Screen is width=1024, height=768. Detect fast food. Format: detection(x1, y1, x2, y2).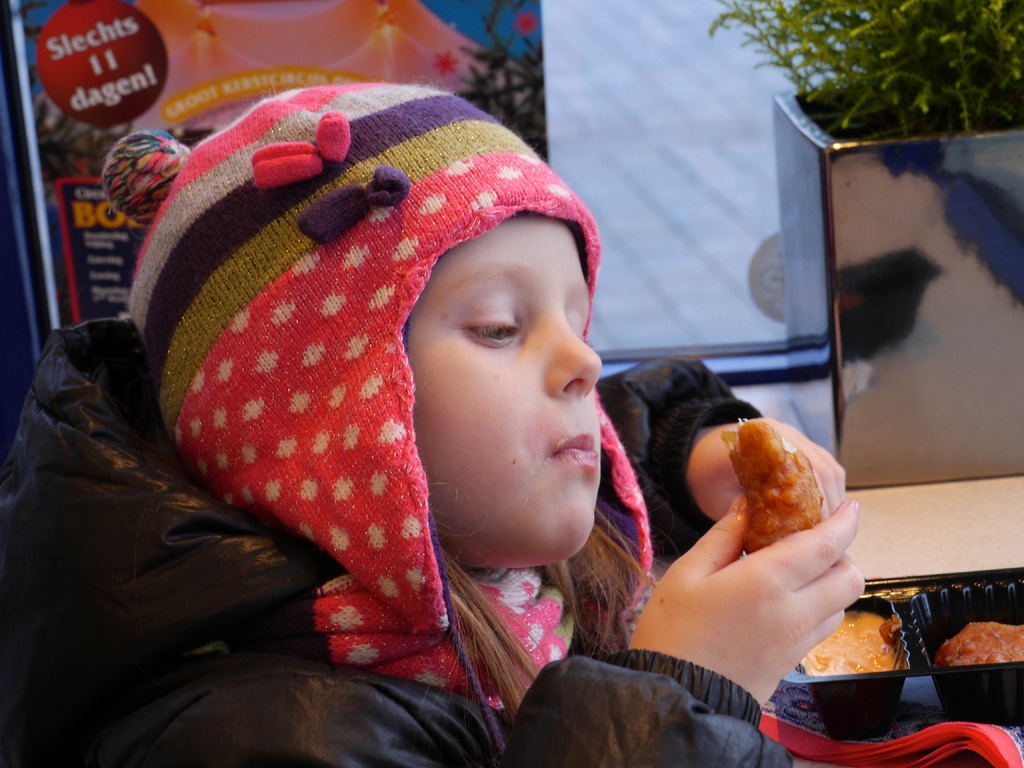
detection(780, 605, 918, 680).
